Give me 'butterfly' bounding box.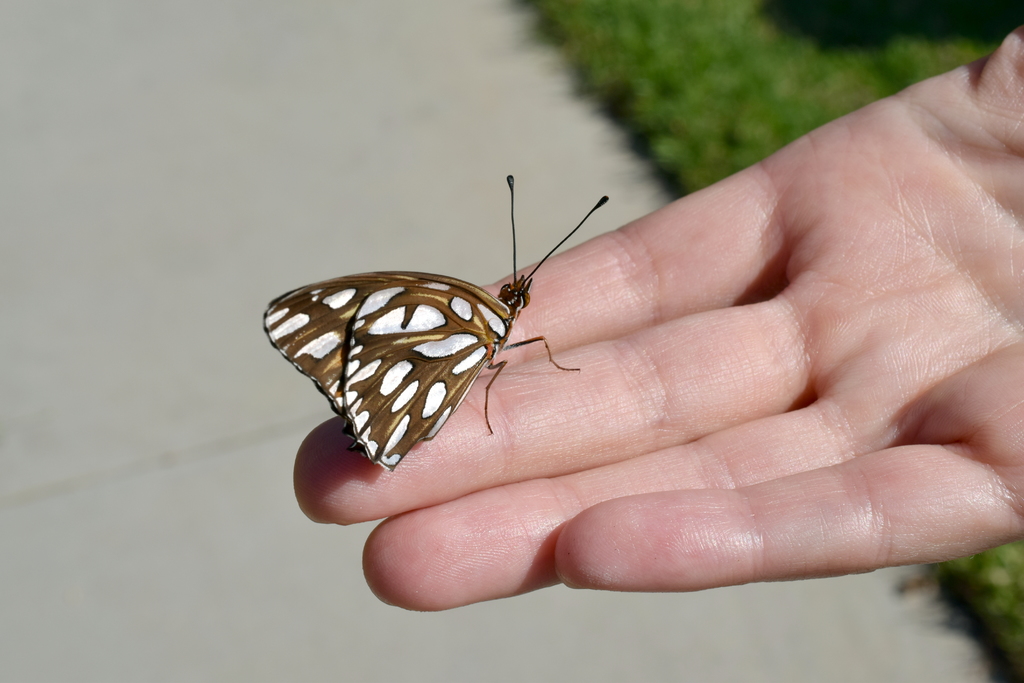
(278, 205, 567, 484).
